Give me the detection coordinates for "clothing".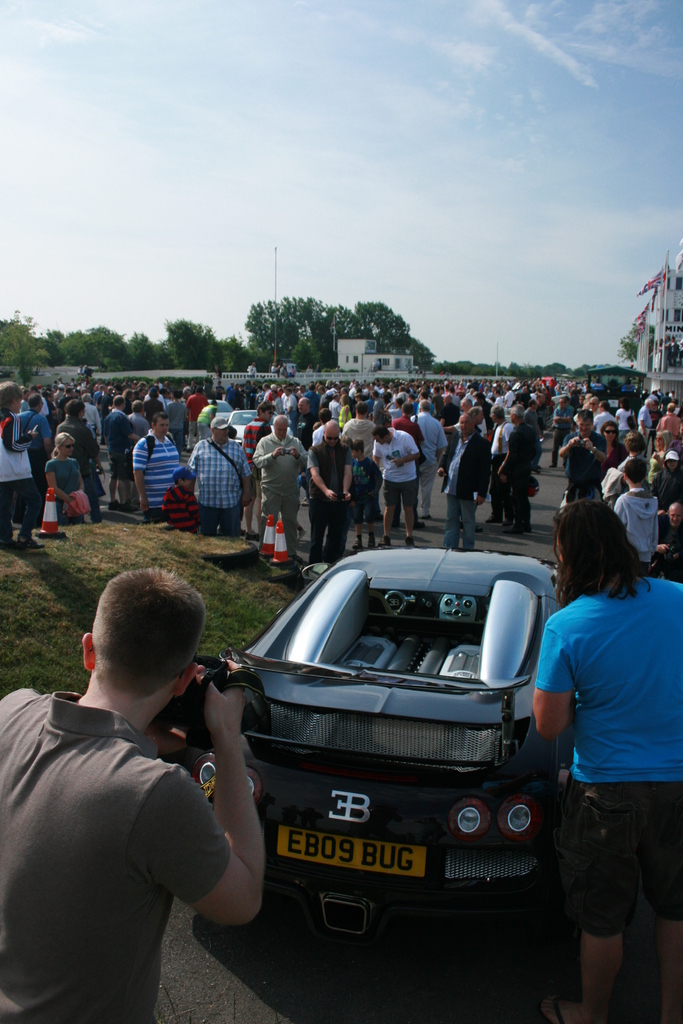
left=284, top=393, right=299, bottom=430.
